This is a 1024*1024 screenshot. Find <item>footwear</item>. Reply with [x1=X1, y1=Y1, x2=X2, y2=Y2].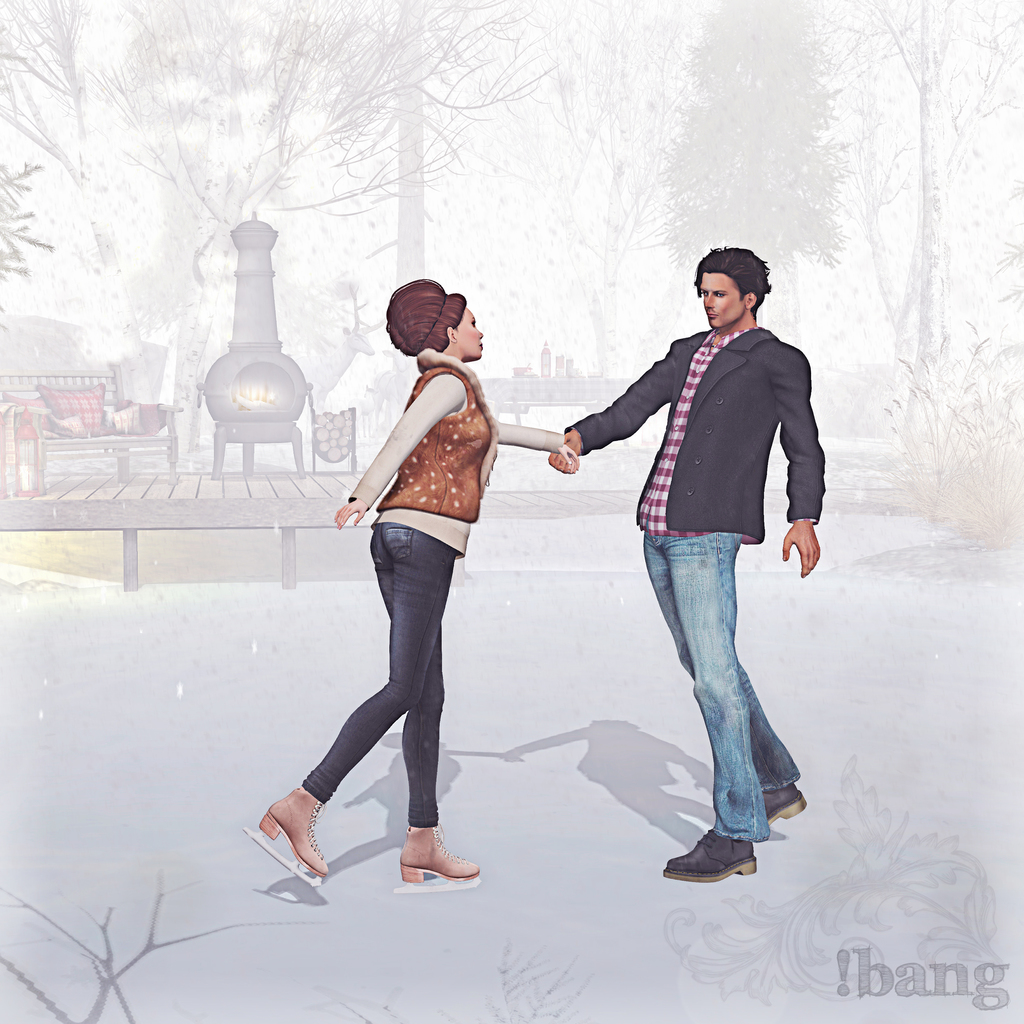
[x1=765, y1=781, x2=808, y2=827].
